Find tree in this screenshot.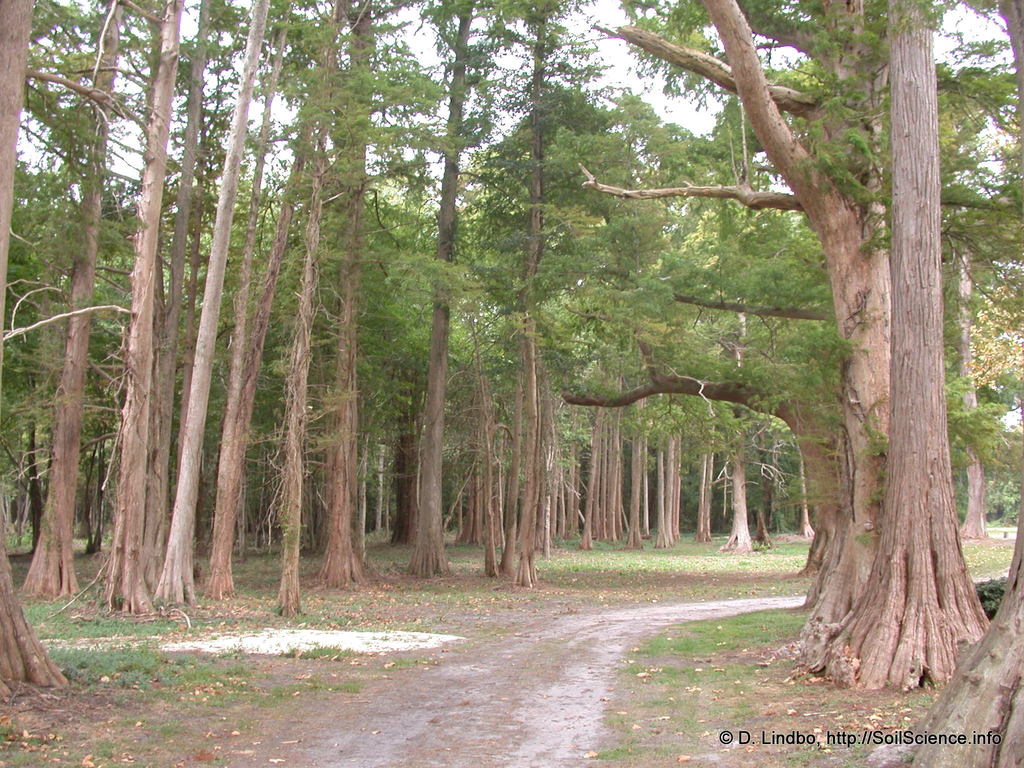
The bounding box for tree is detection(925, 67, 1023, 538).
